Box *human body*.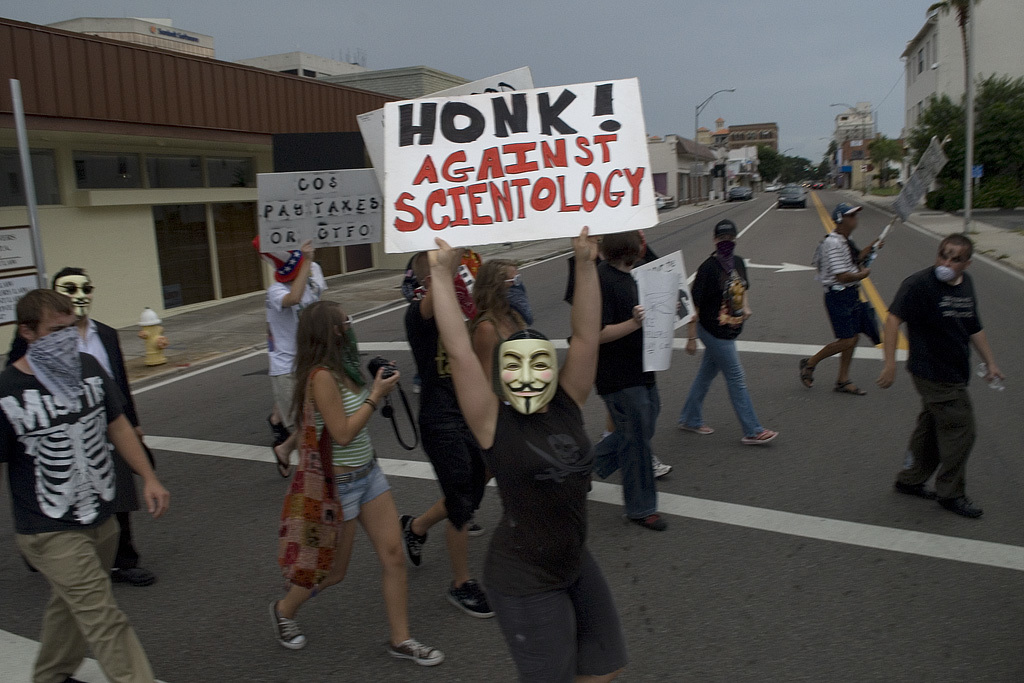
pyautogui.locateOnScreen(0, 283, 166, 682).
